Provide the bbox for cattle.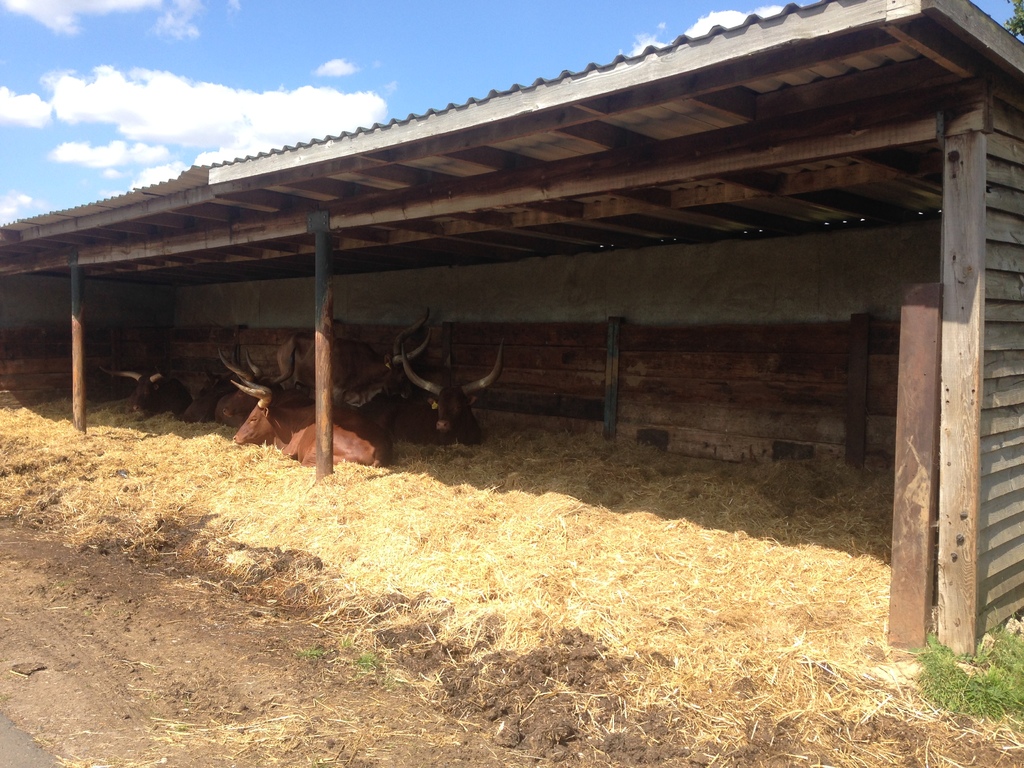
[left=399, top=331, right=505, bottom=447].
